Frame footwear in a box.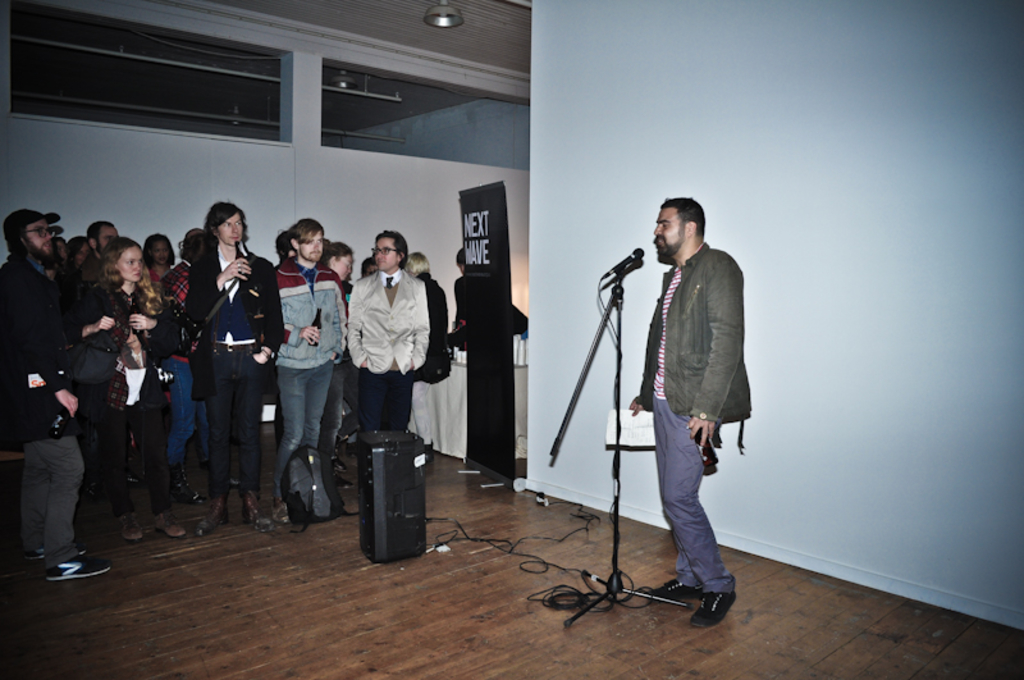
<region>174, 464, 197, 515</region>.
